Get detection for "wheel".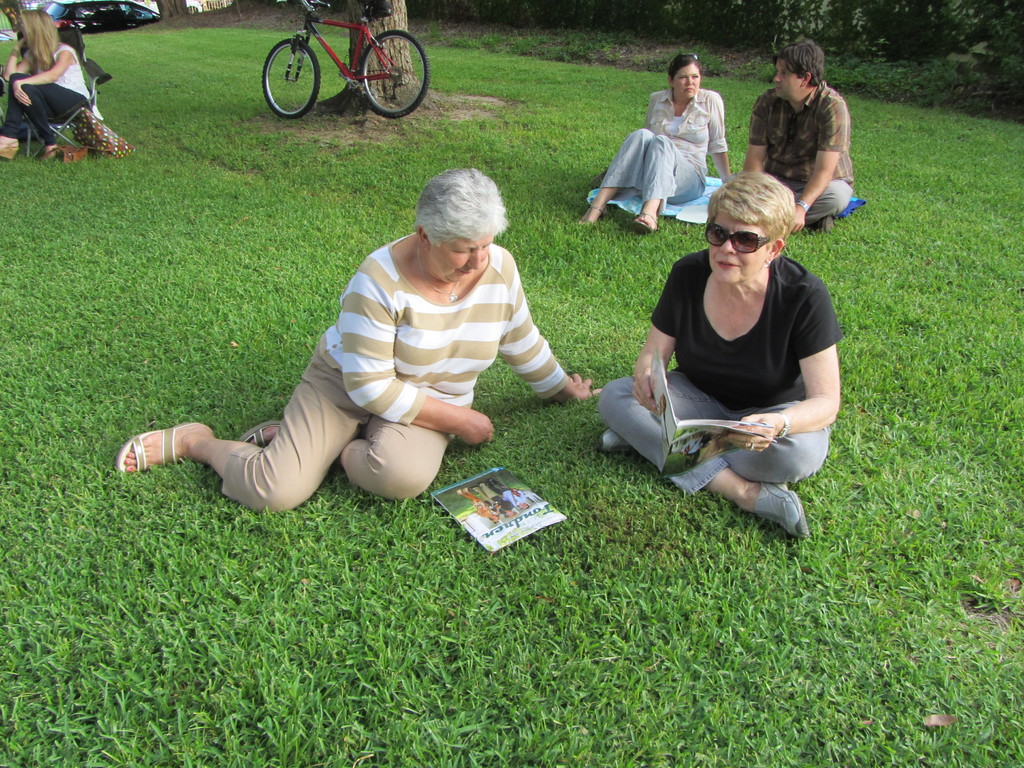
Detection: 351/19/429/108.
